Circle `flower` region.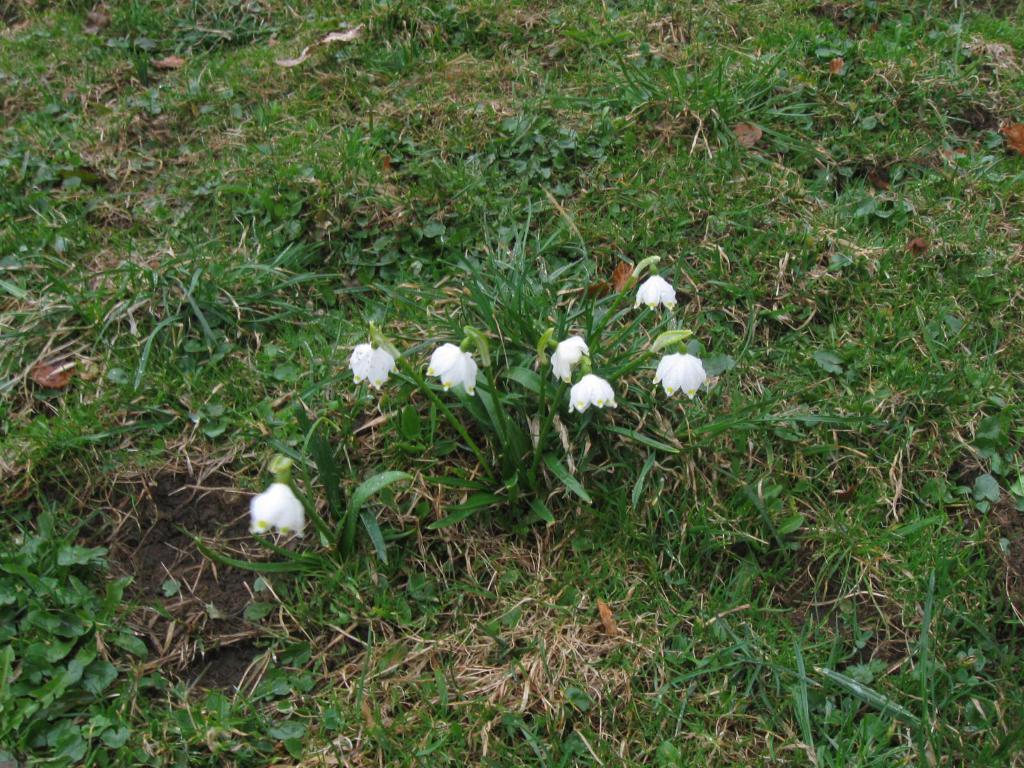
Region: 347,334,404,391.
